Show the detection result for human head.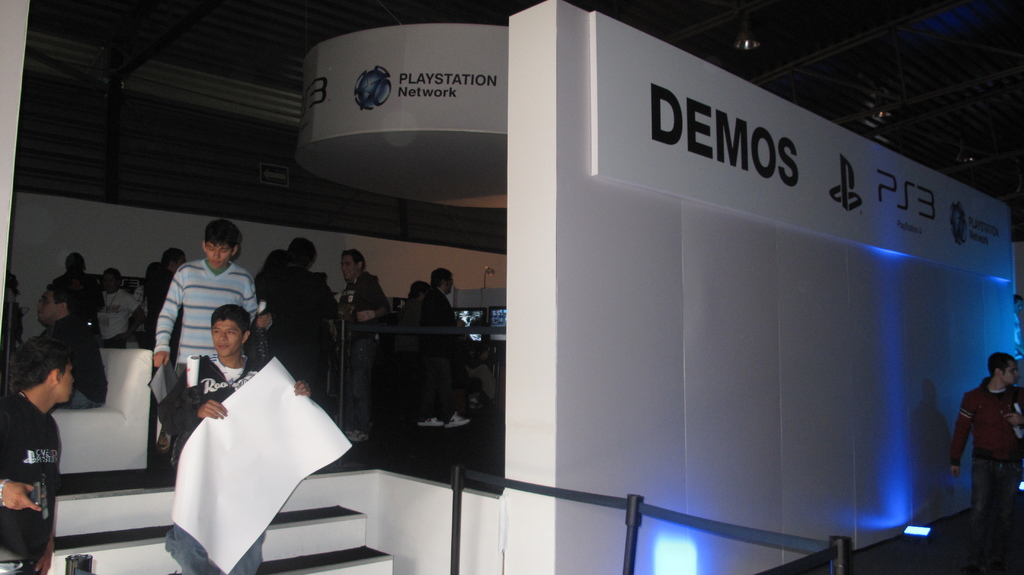
[left=208, top=303, right=250, bottom=360].
